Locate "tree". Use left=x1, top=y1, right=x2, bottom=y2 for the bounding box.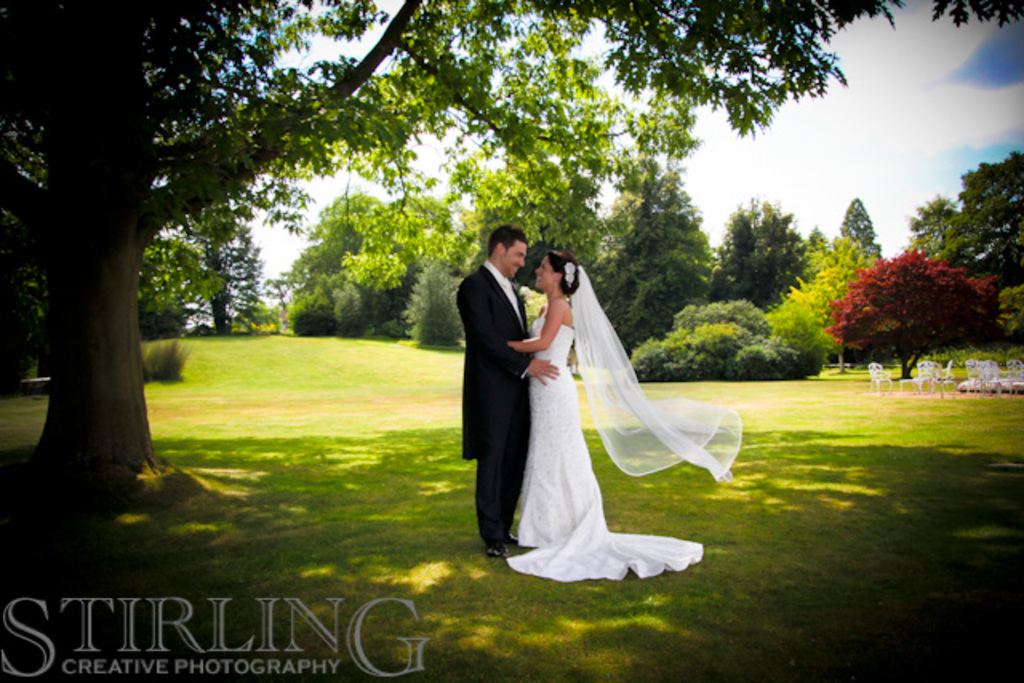
left=291, top=194, right=408, bottom=341.
